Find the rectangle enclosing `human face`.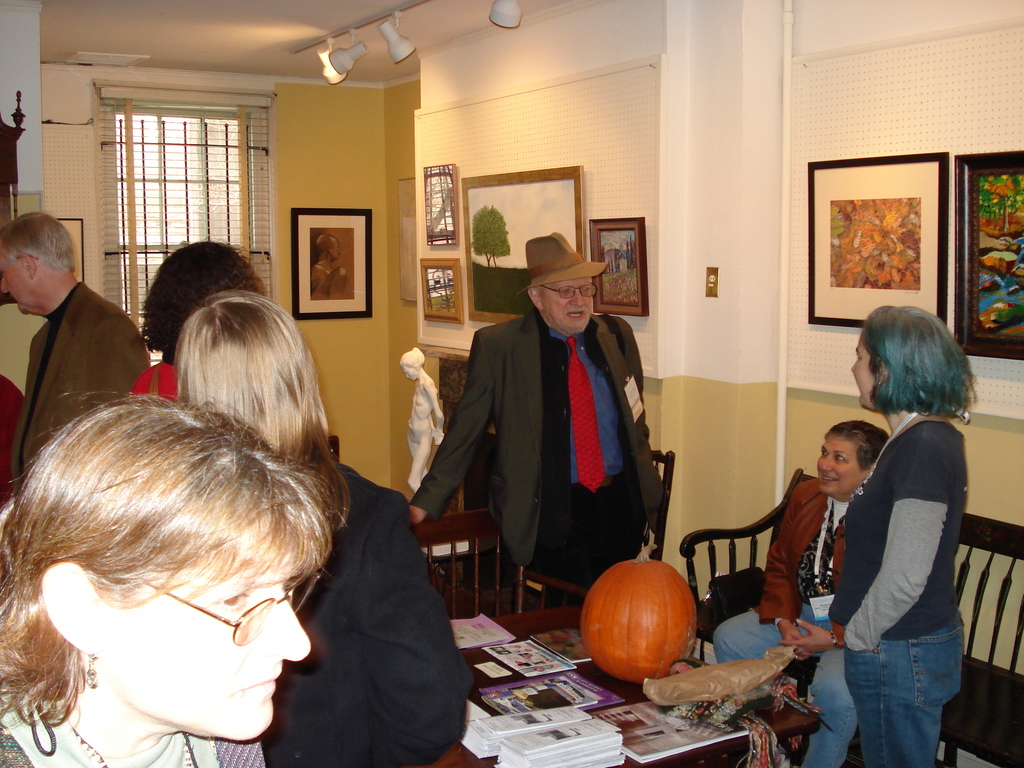
817, 436, 864, 495.
